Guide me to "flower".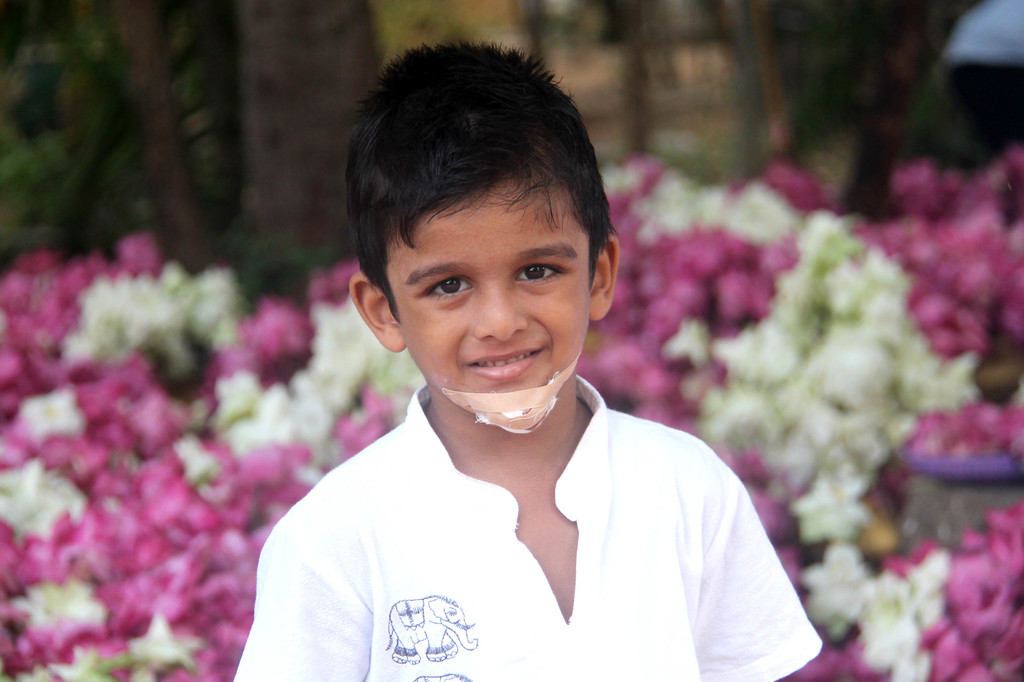
Guidance: detection(788, 473, 865, 548).
